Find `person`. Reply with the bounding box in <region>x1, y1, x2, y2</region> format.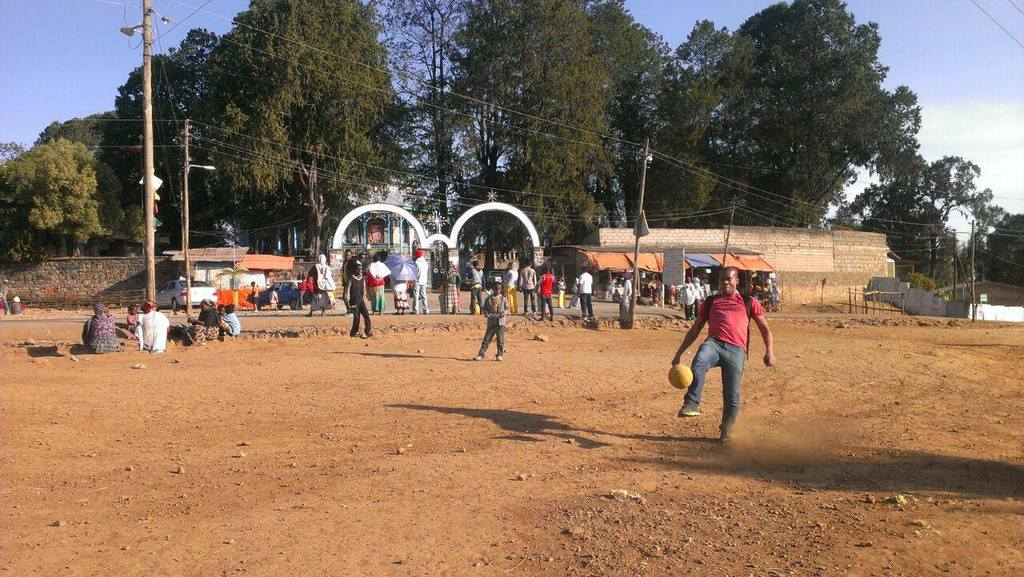
<region>362, 256, 394, 312</region>.
